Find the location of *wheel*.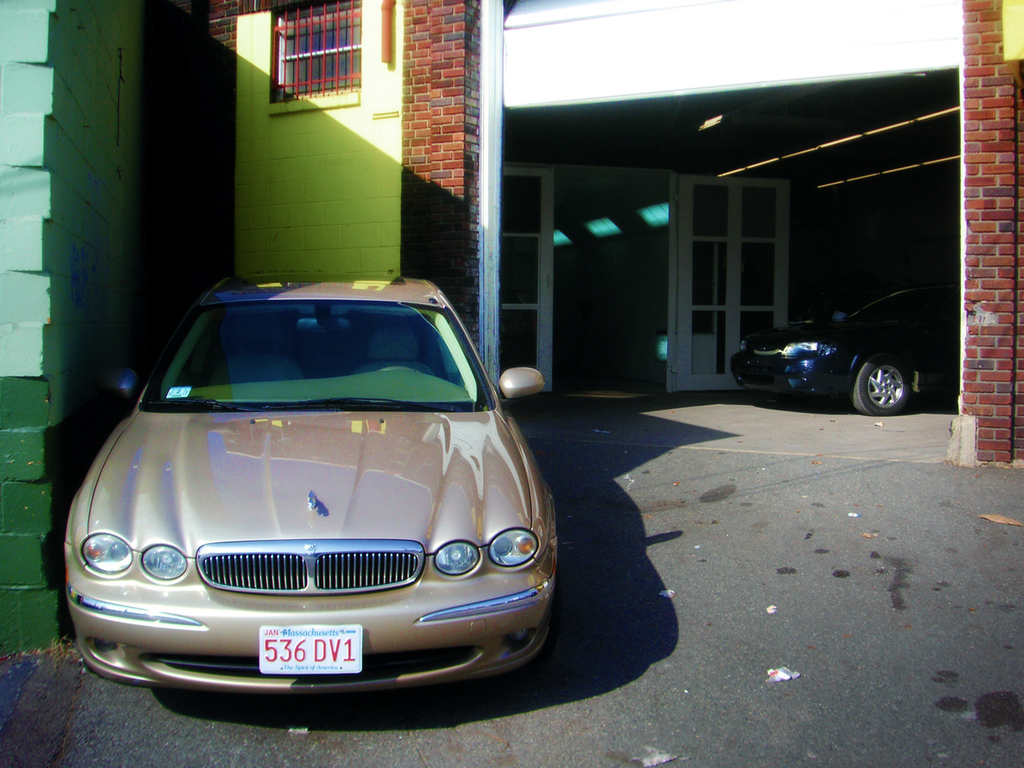
Location: (x1=380, y1=366, x2=416, y2=372).
